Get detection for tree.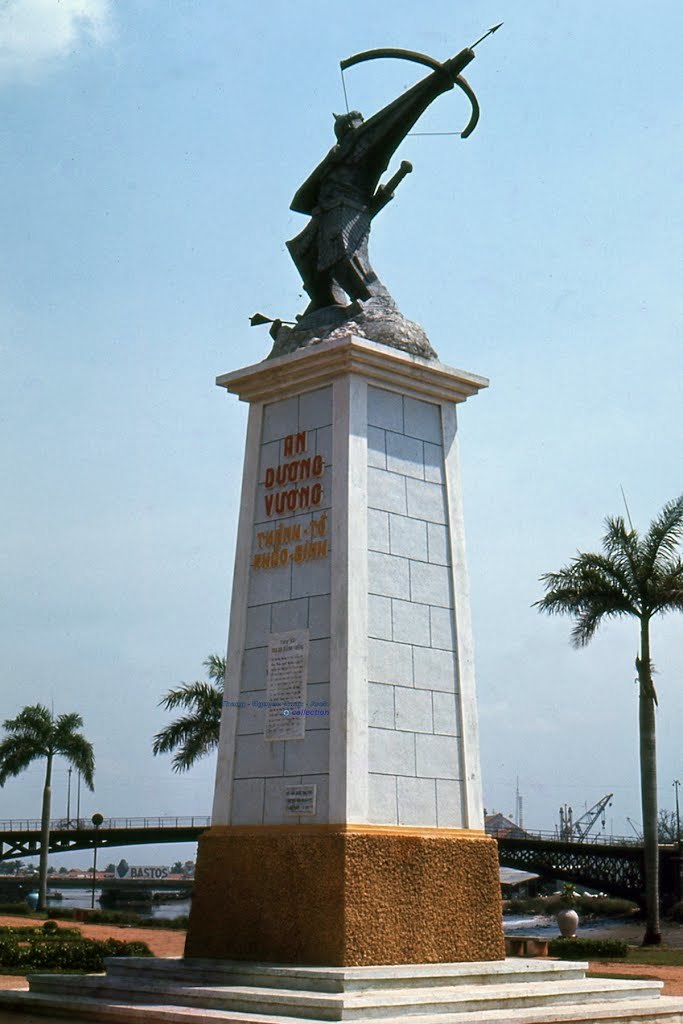
Detection: 154 656 225 769.
